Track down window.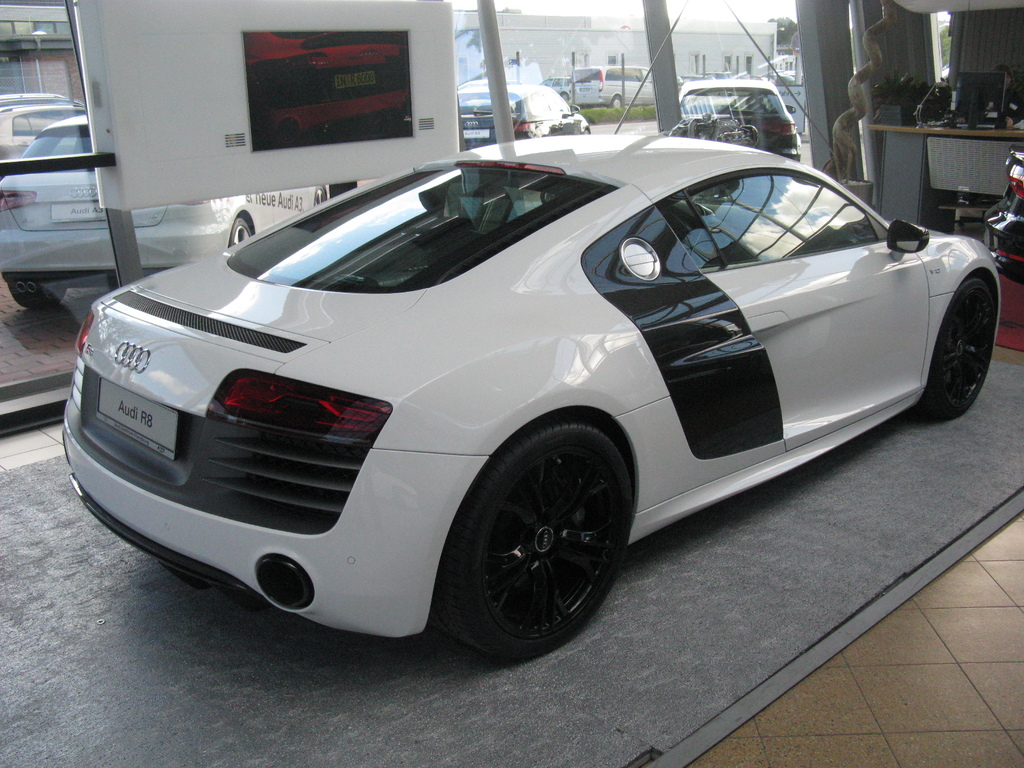
Tracked to locate(668, 172, 888, 253).
